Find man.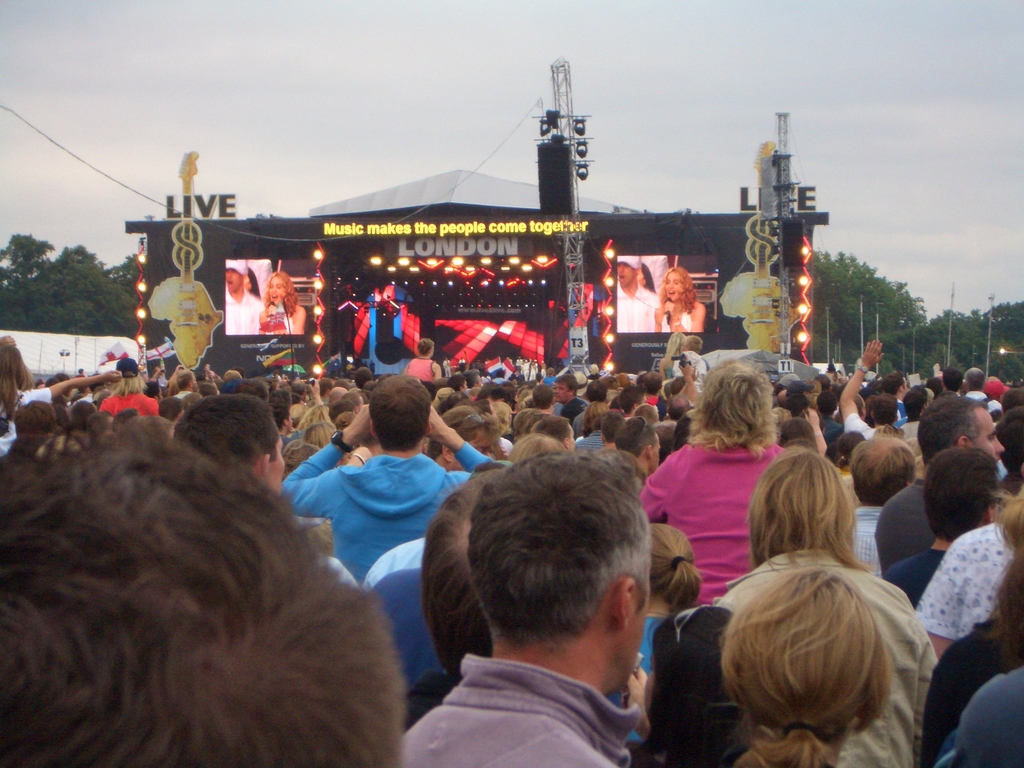
BBox(612, 416, 664, 476).
